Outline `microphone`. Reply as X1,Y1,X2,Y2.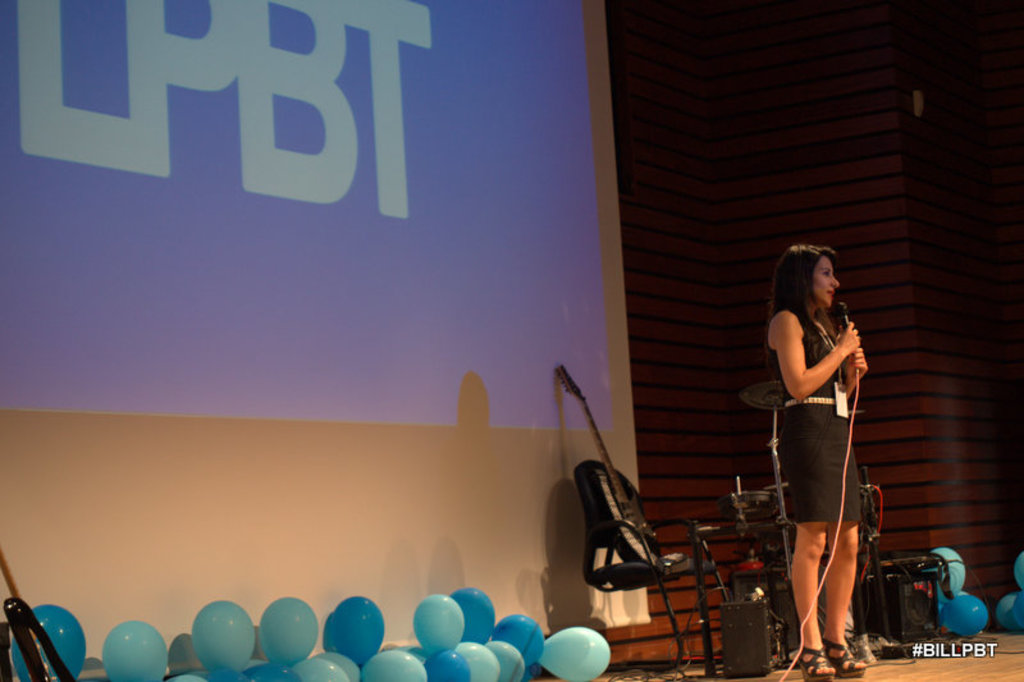
831,297,860,349.
